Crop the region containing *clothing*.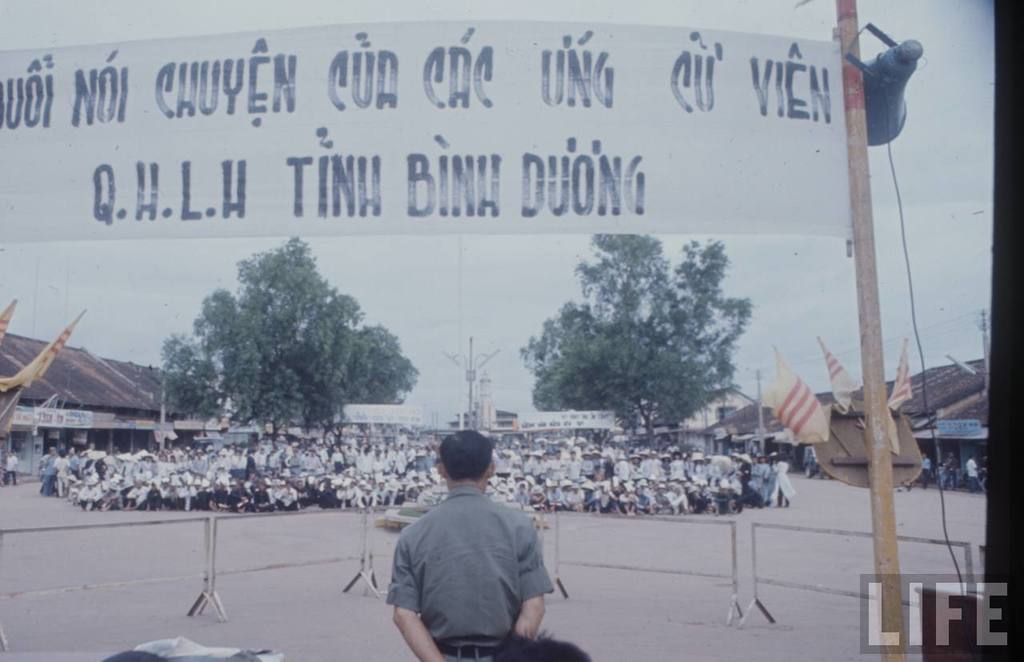
Crop region: <region>386, 483, 549, 661</region>.
